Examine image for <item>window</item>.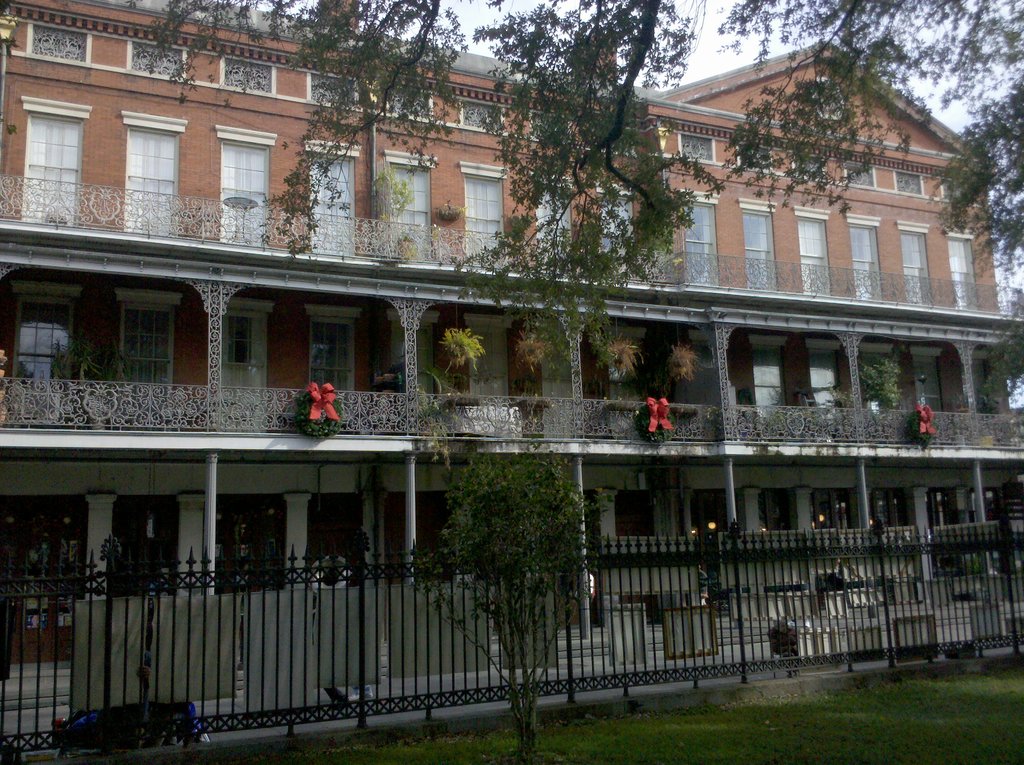
Examination result: [202,491,286,593].
